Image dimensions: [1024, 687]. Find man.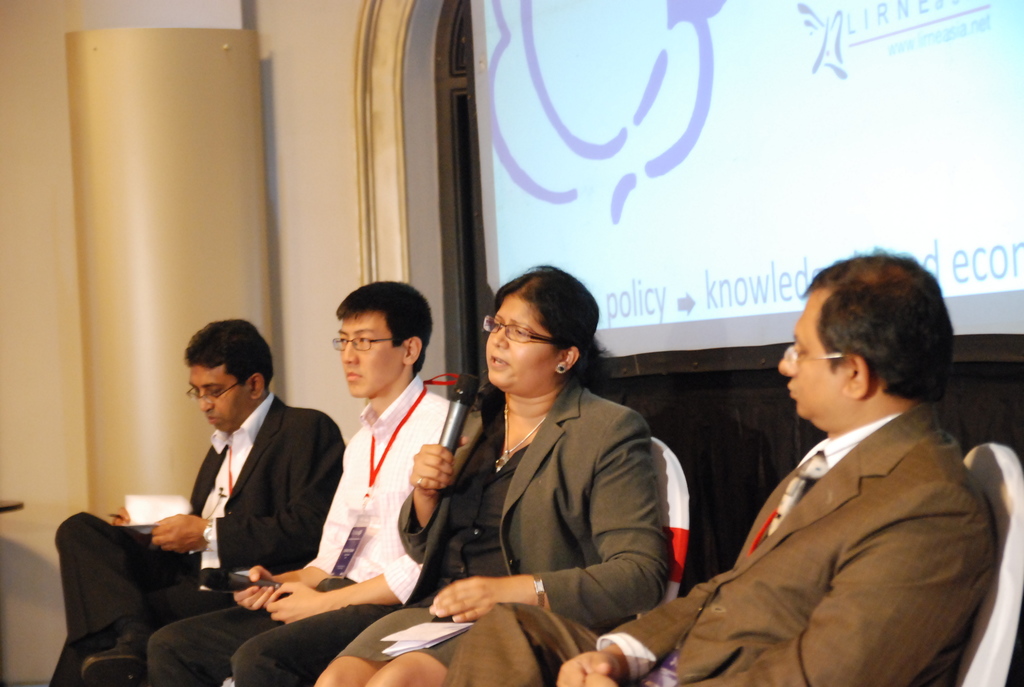
40 318 348 686.
